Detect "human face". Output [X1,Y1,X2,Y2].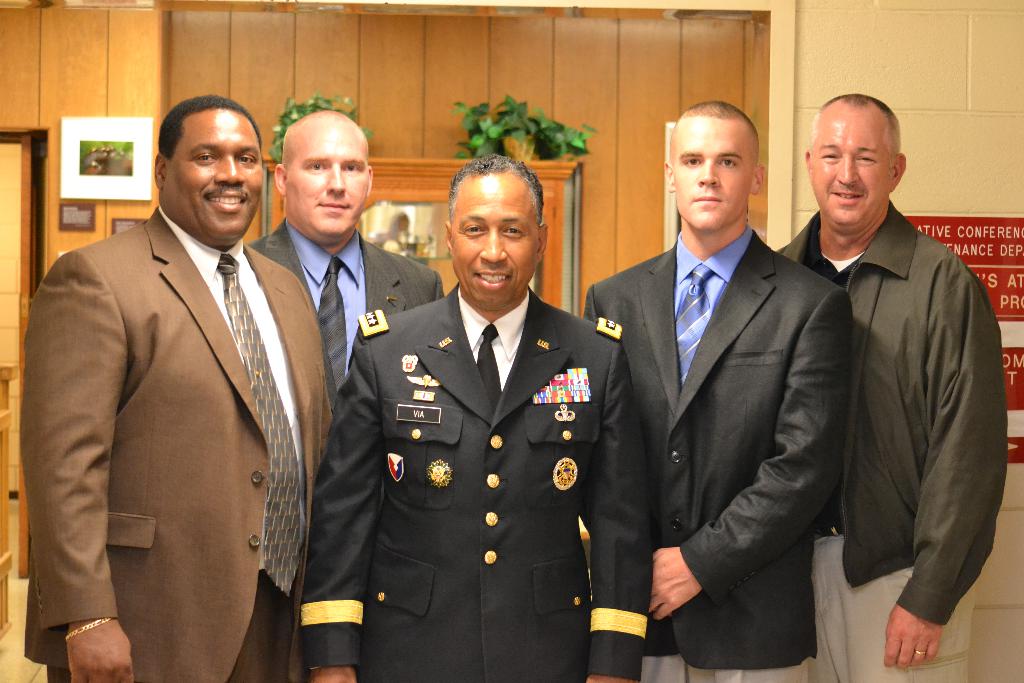
[455,174,531,300].
